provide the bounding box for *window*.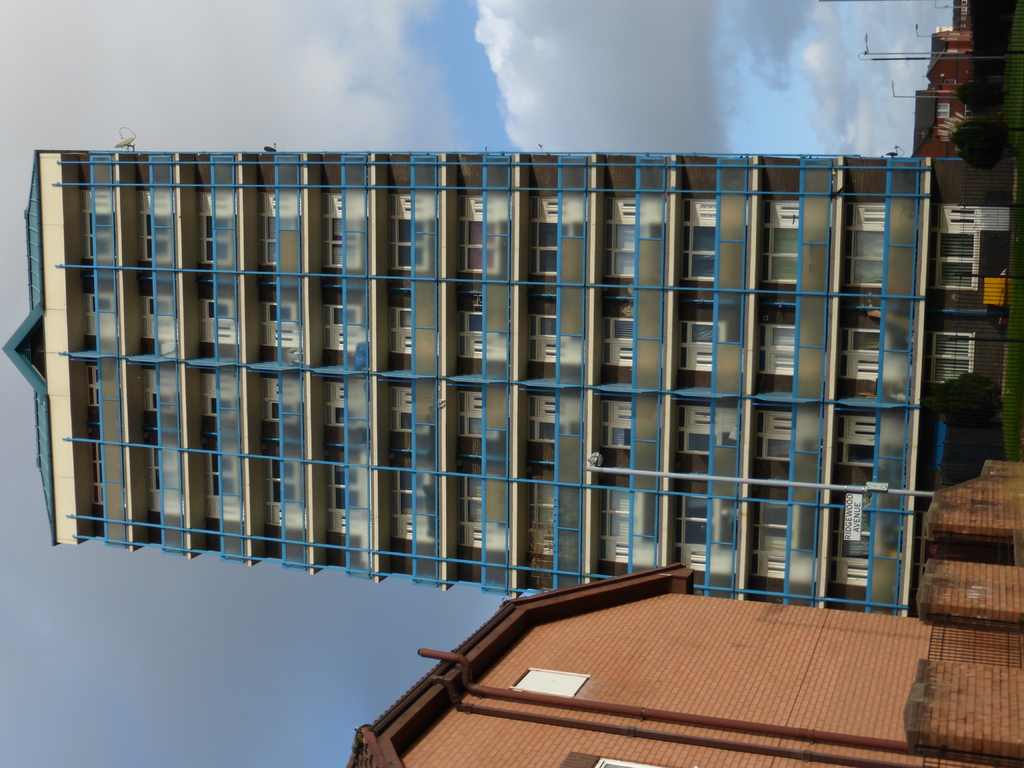
box(459, 477, 506, 526).
